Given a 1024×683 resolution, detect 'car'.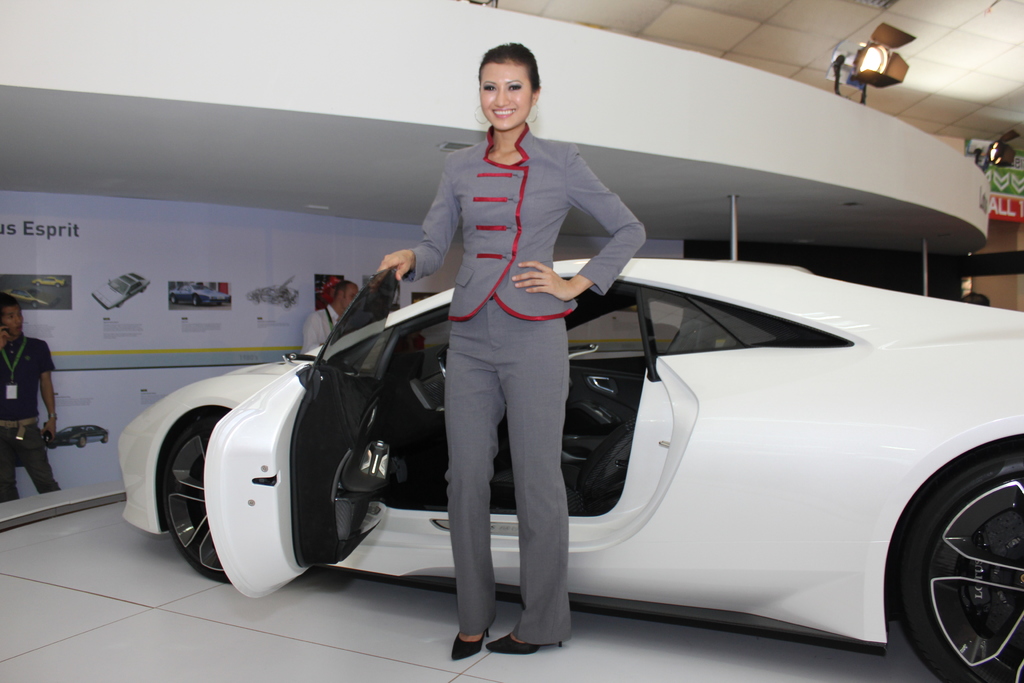
32:273:68:286.
